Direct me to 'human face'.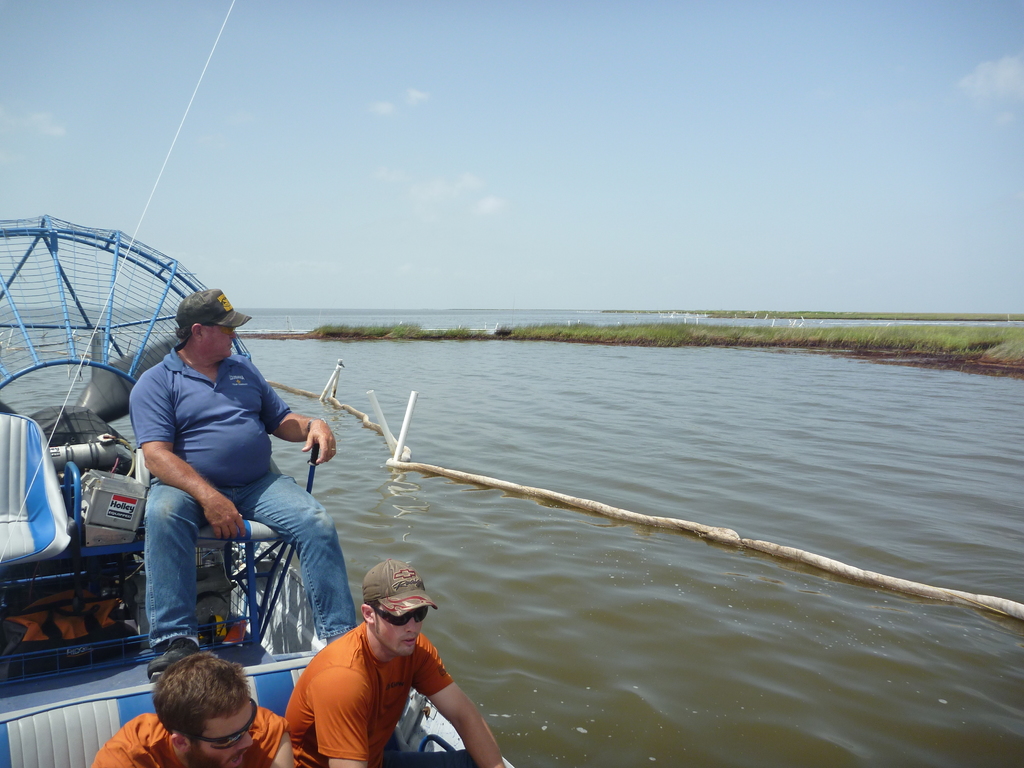
Direction: left=206, top=321, right=234, bottom=362.
